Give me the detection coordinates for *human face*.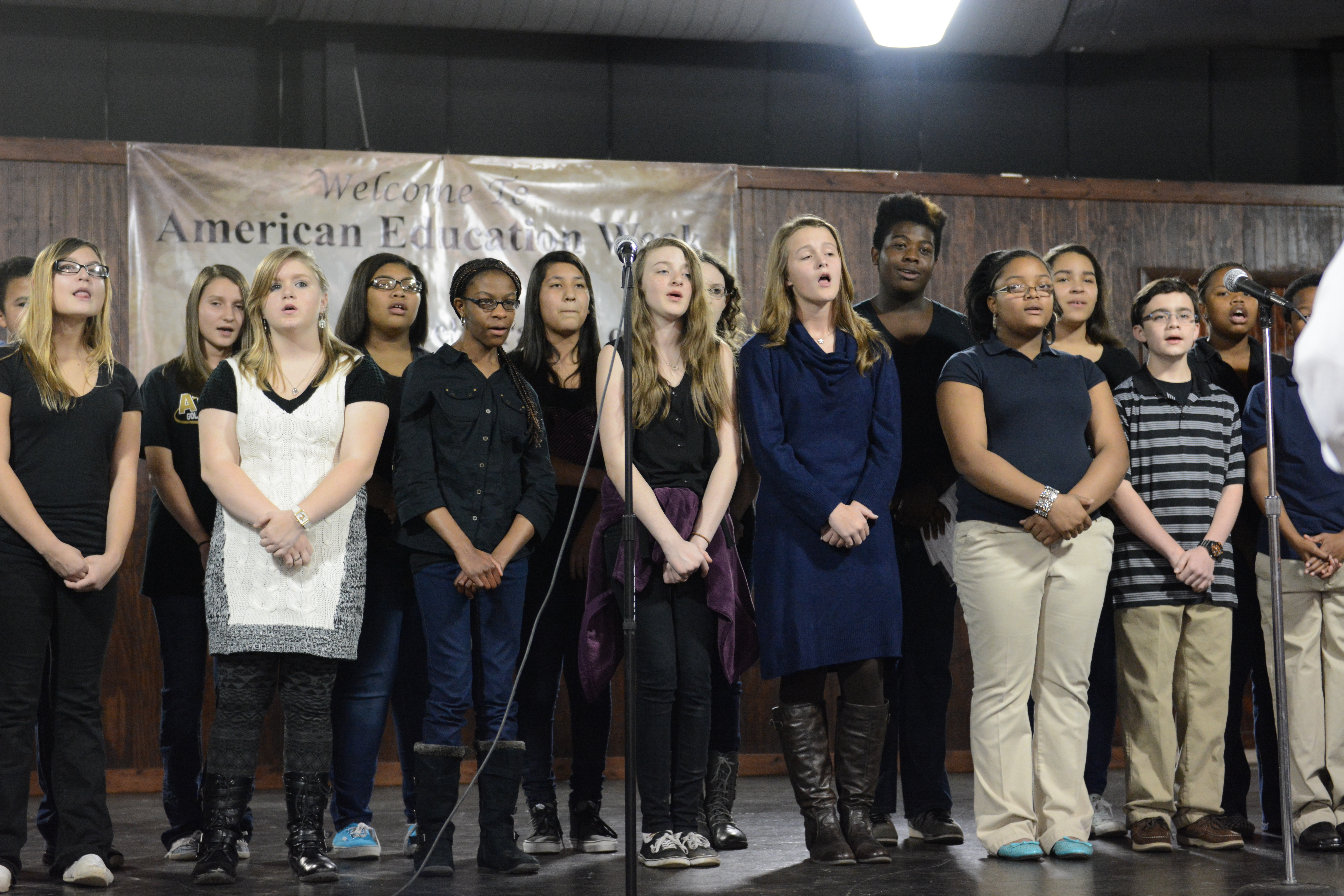
crop(197, 50, 209, 65).
